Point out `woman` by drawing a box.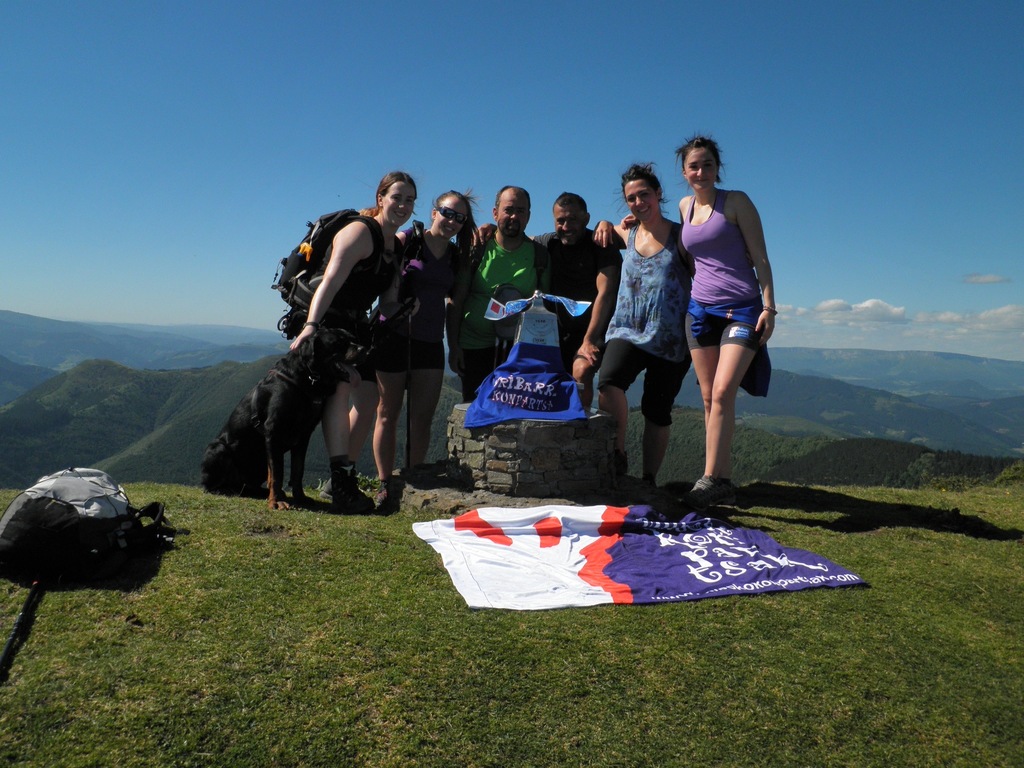
Rect(285, 166, 420, 507).
